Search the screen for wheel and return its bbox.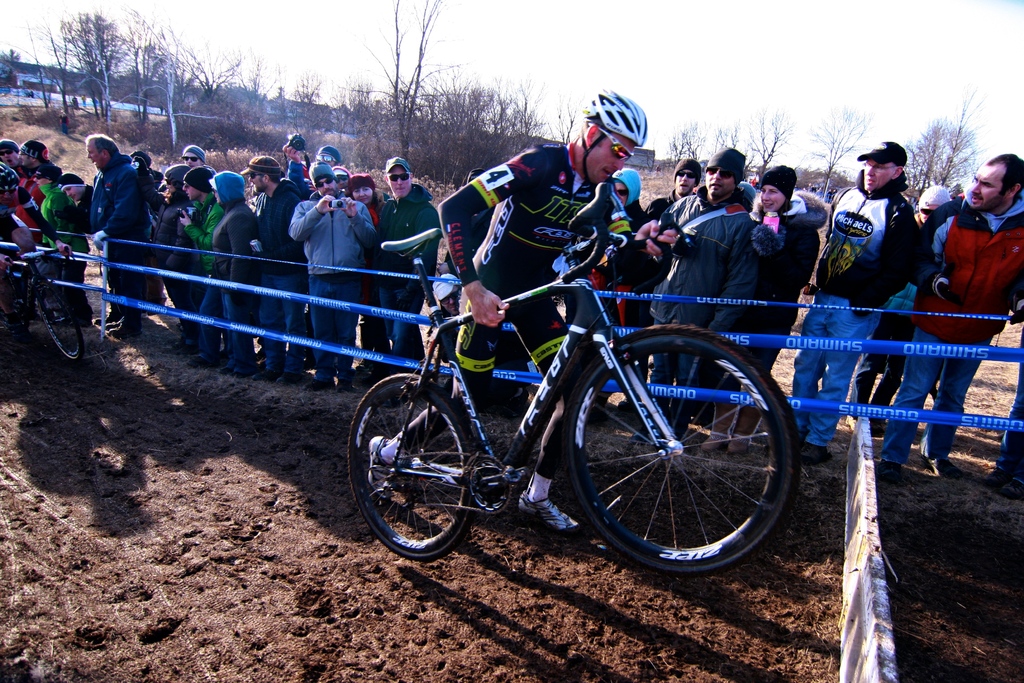
Found: Rect(354, 374, 495, 564).
